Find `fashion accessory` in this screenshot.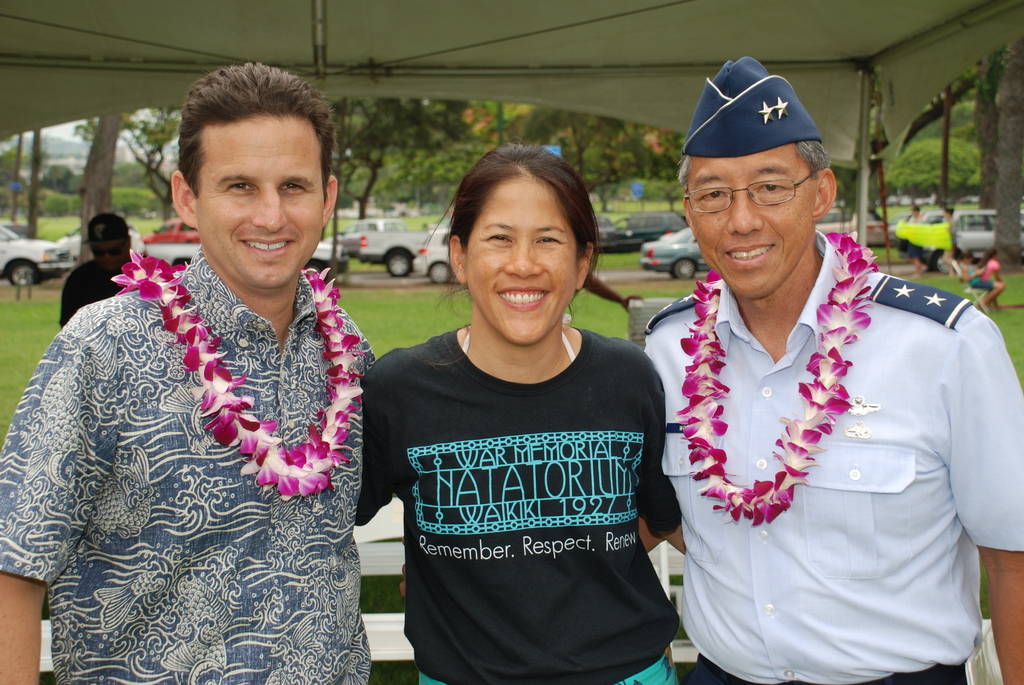
The bounding box for `fashion accessory` is rect(685, 56, 824, 157).
